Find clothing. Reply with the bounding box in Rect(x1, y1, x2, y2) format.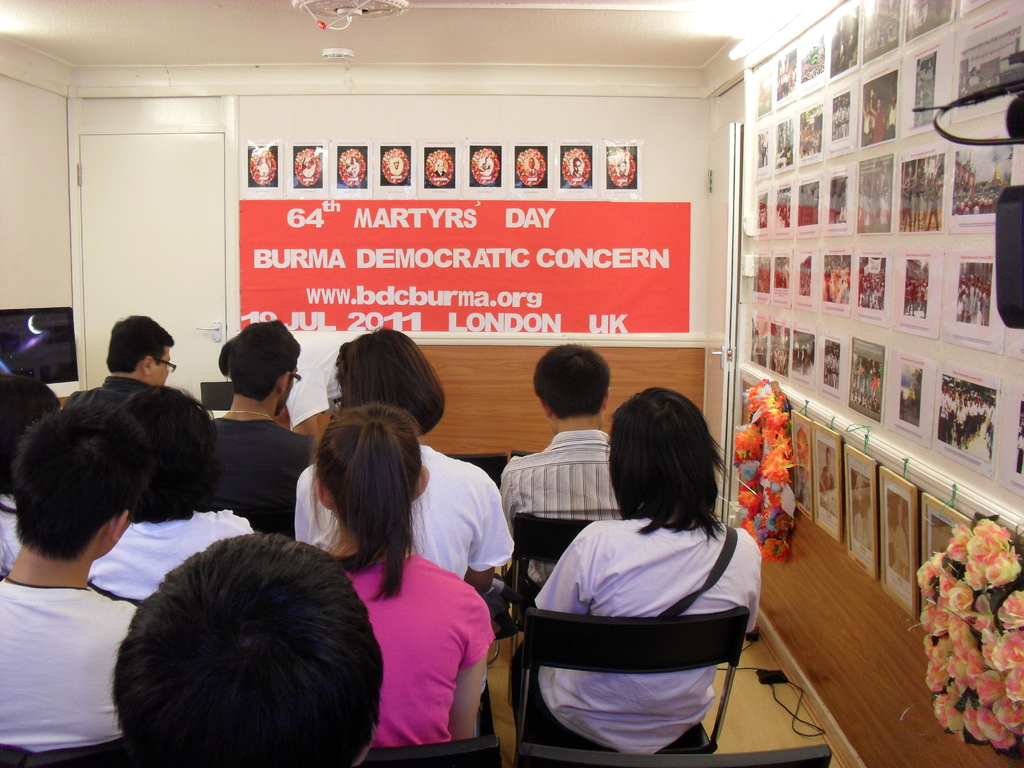
Rect(344, 548, 499, 749).
